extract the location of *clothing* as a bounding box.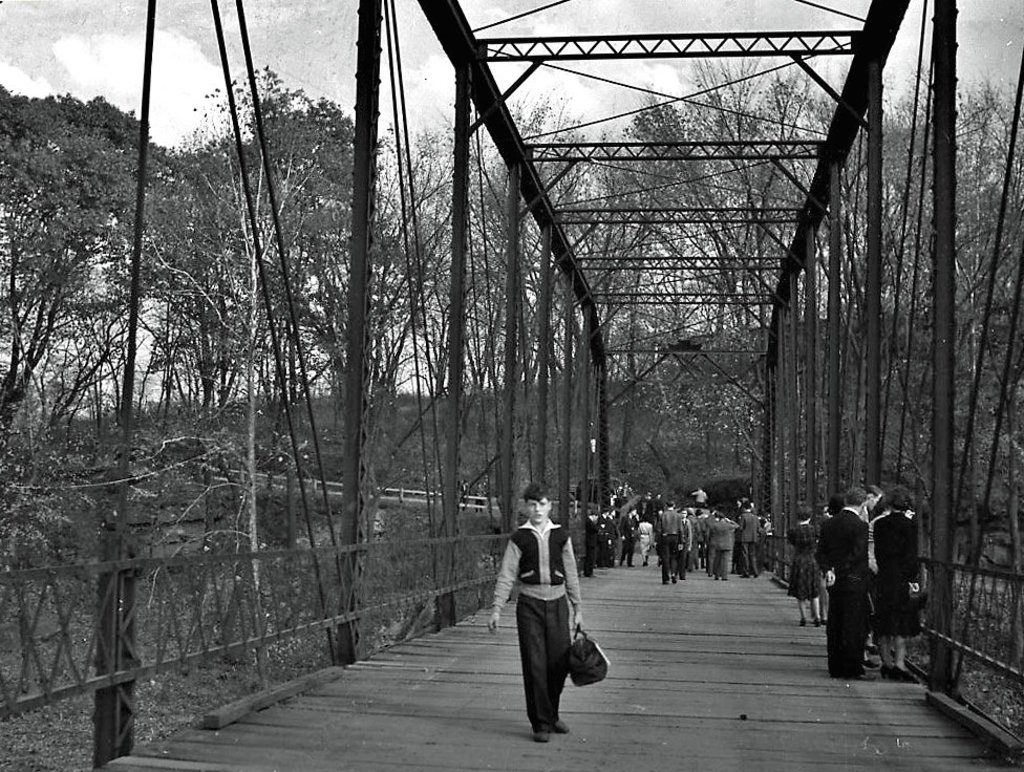
[742,510,758,566].
